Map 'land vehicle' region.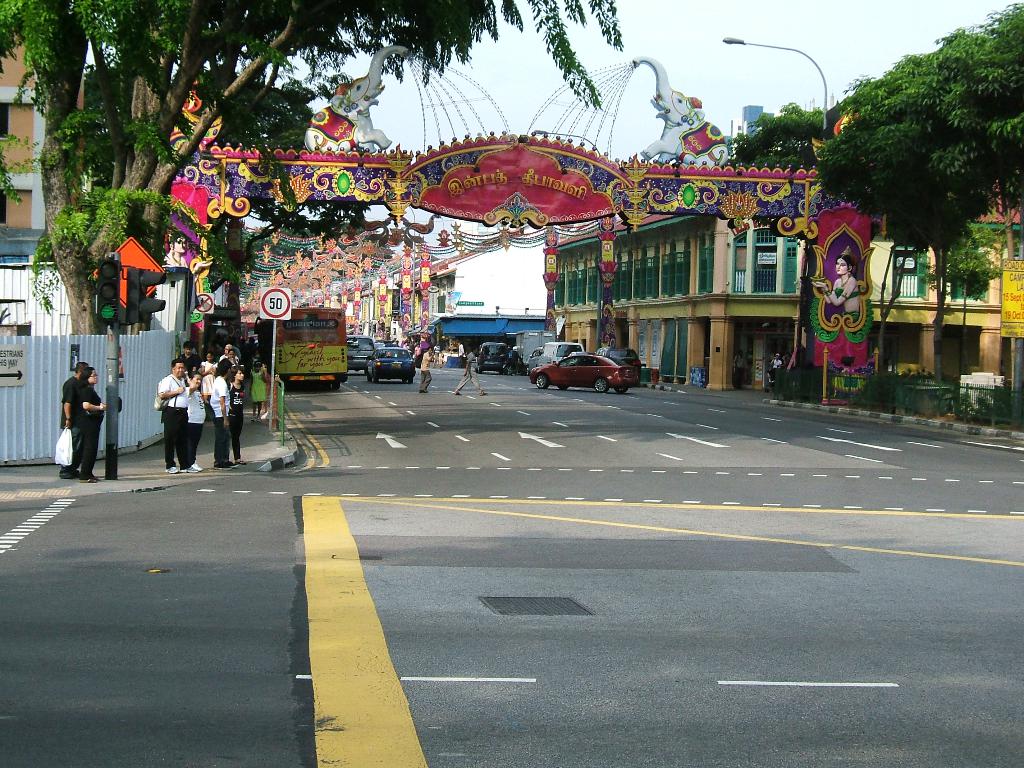
Mapped to box=[477, 345, 513, 372].
